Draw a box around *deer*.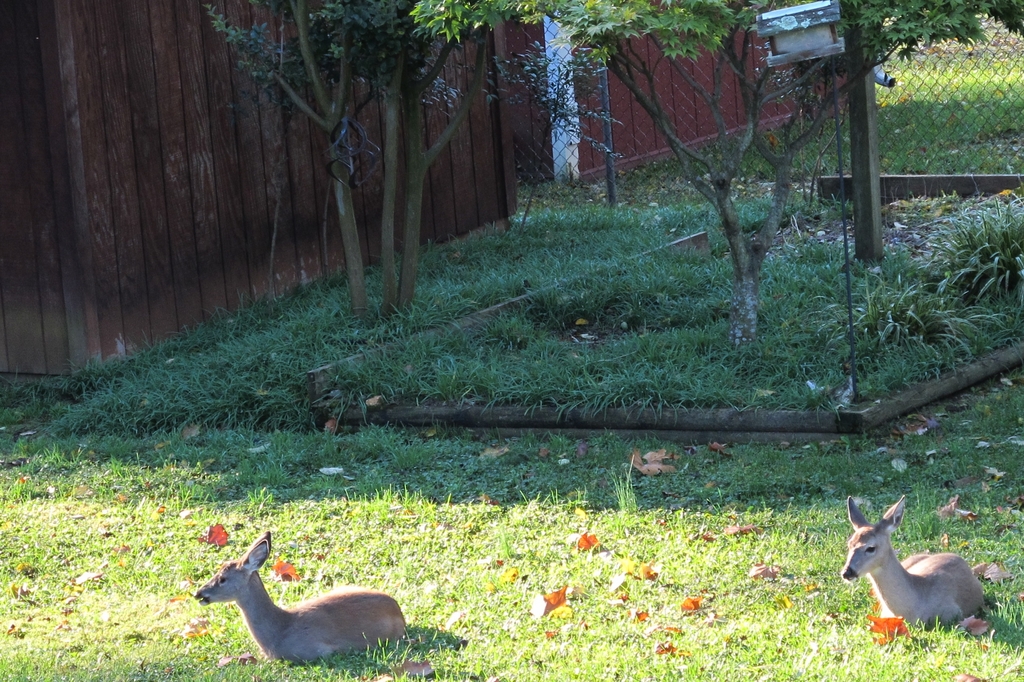
BBox(200, 530, 411, 664).
